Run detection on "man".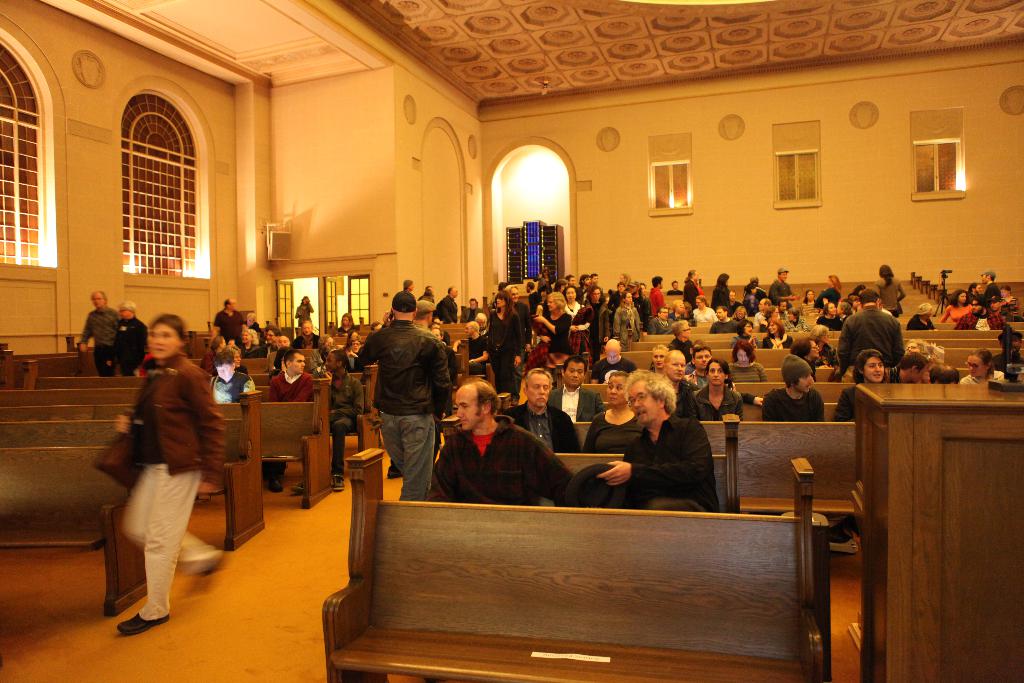
Result: (289, 346, 365, 492).
